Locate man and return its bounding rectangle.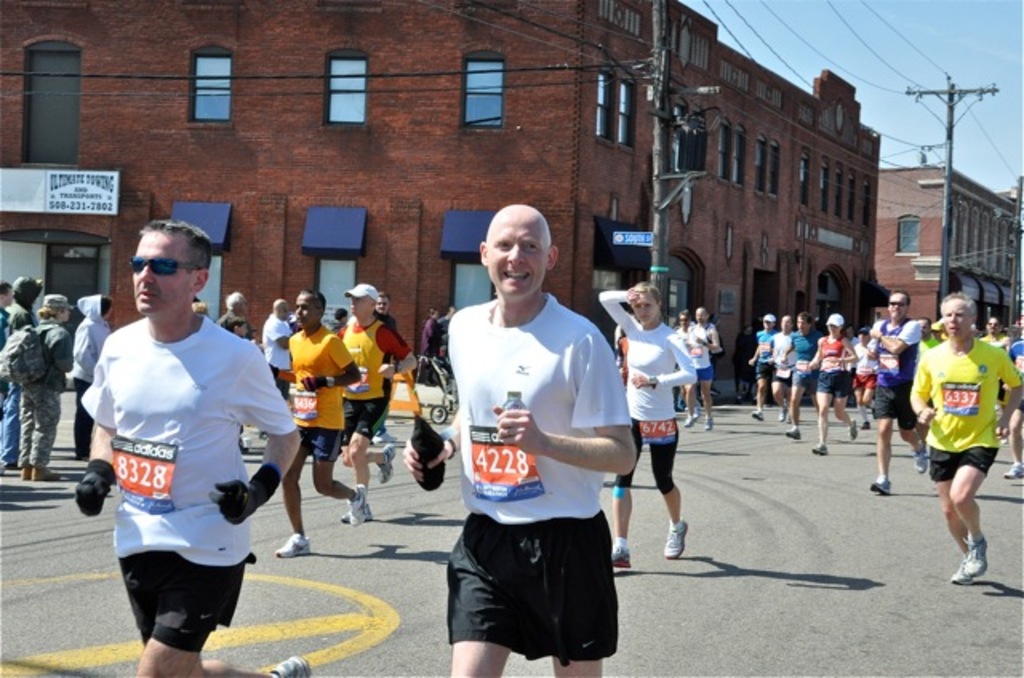
locate(341, 283, 418, 526).
